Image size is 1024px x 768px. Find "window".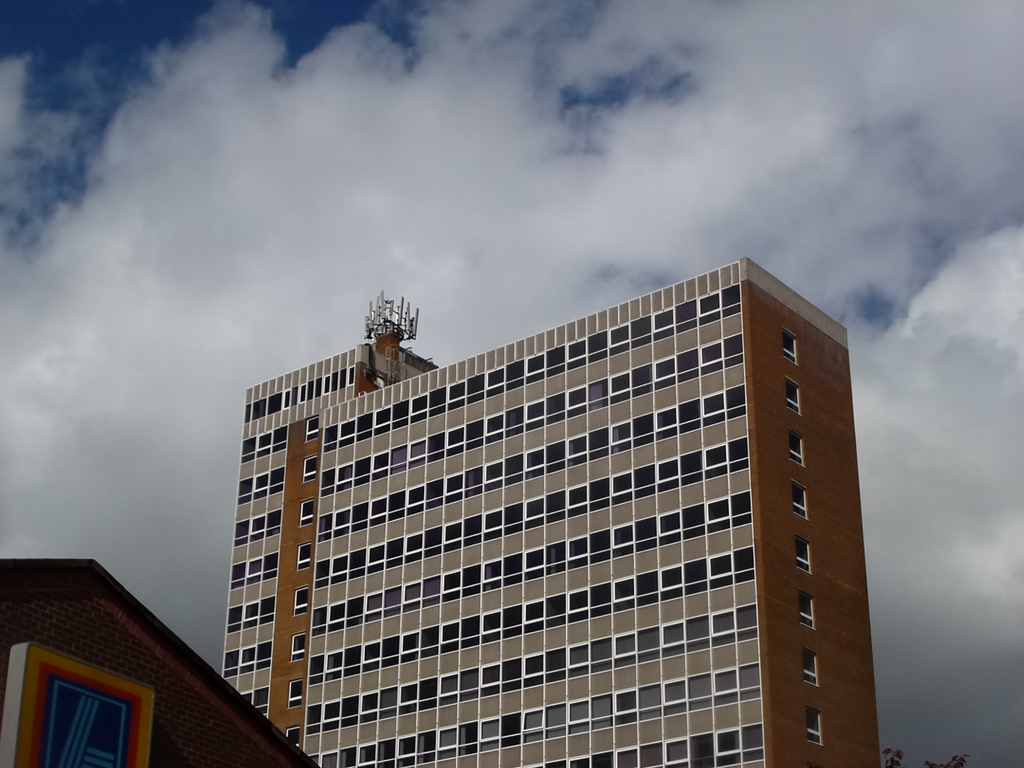
x1=268, y1=466, x2=285, y2=492.
